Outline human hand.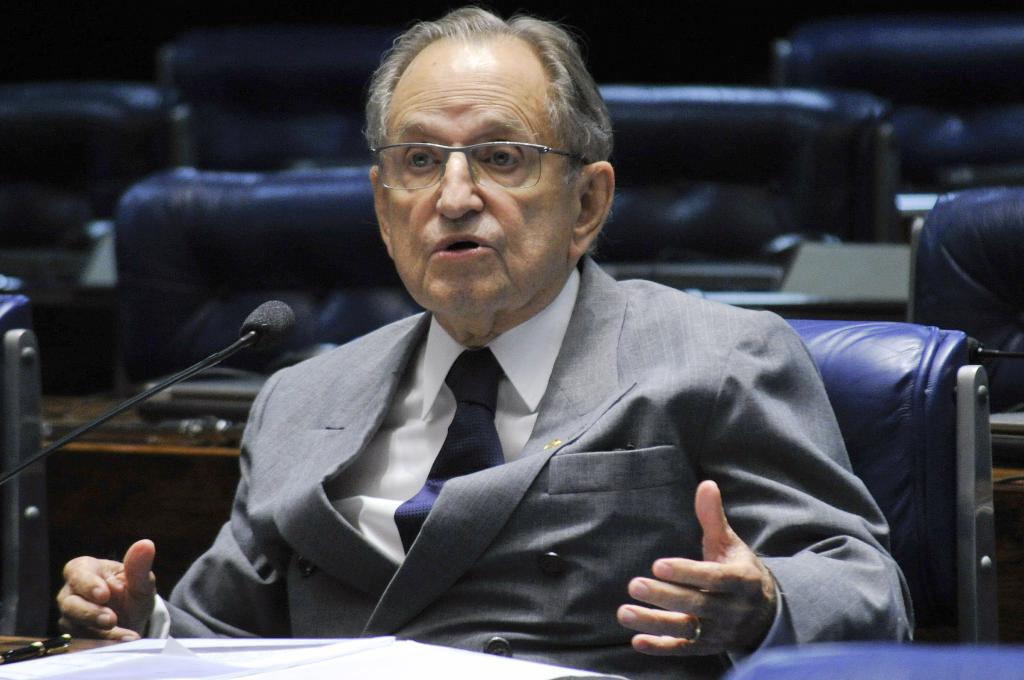
Outline: box(625, 501, 804, 654).
